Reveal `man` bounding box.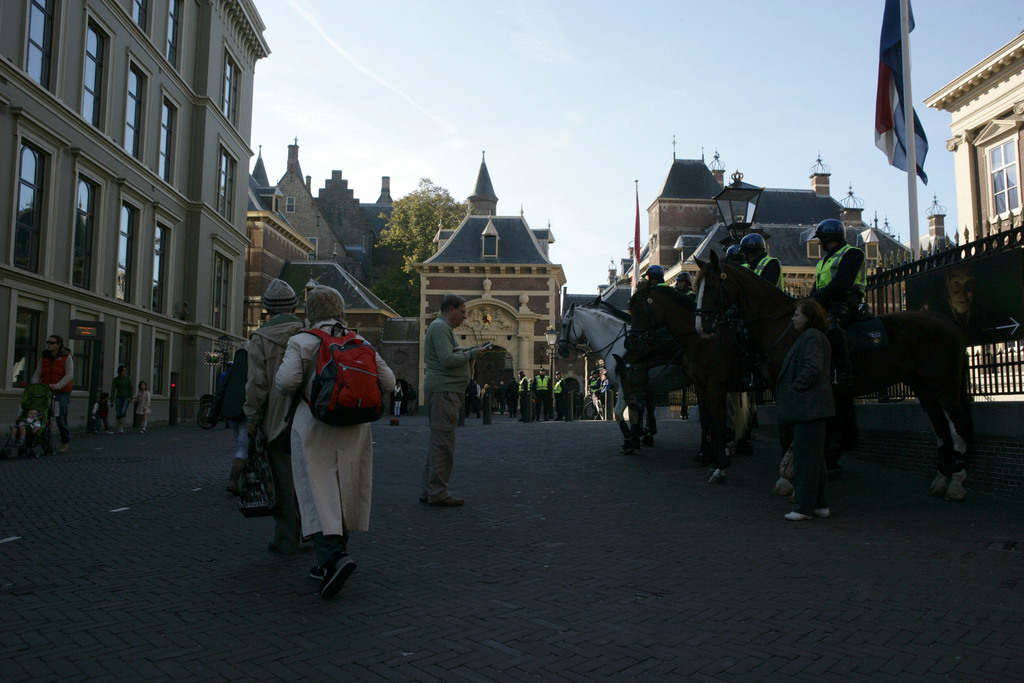
Revealed: 516, 368, 532, 421.
